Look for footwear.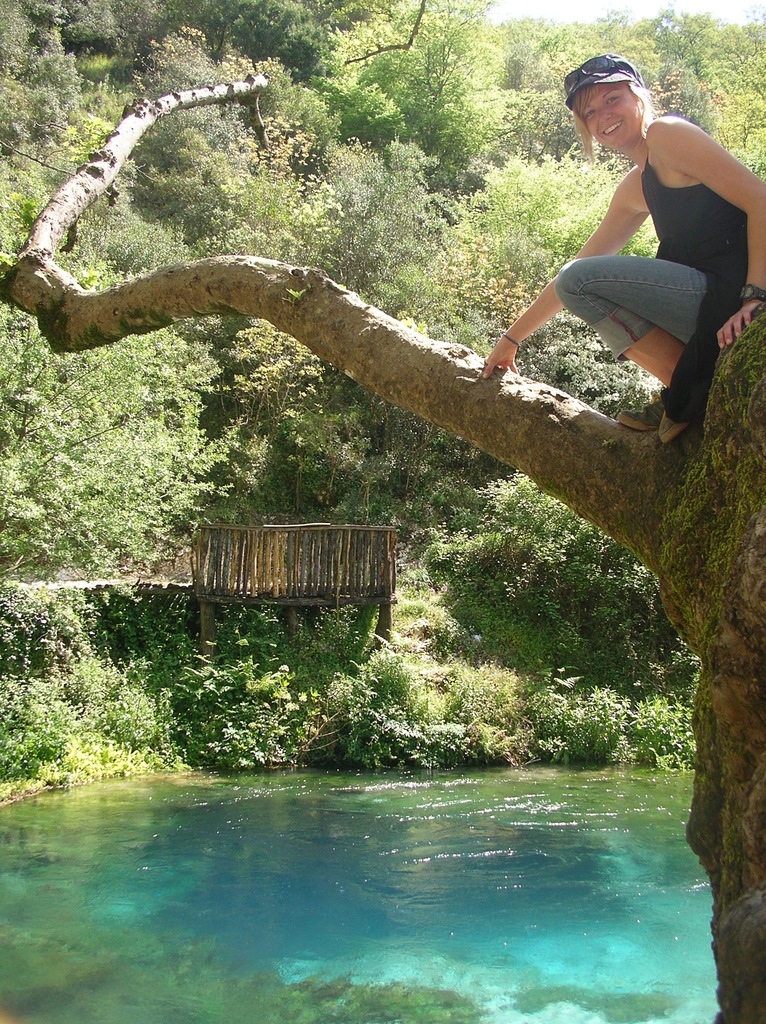
Found: 618,390,666,431.
